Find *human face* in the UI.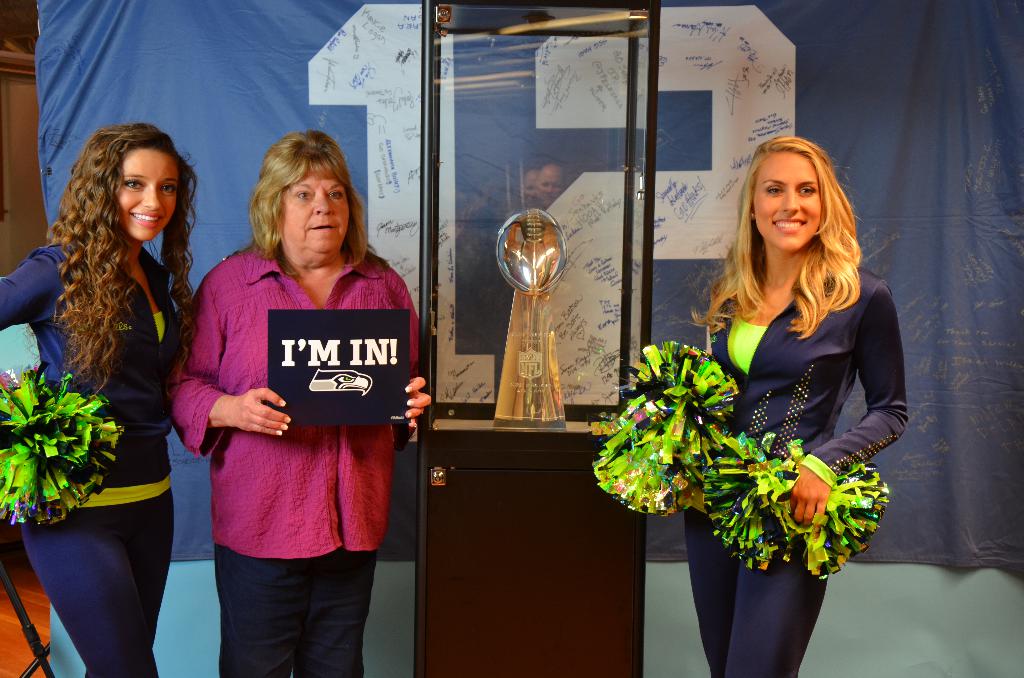
UI element at locate(750, 151, 820, 253).
